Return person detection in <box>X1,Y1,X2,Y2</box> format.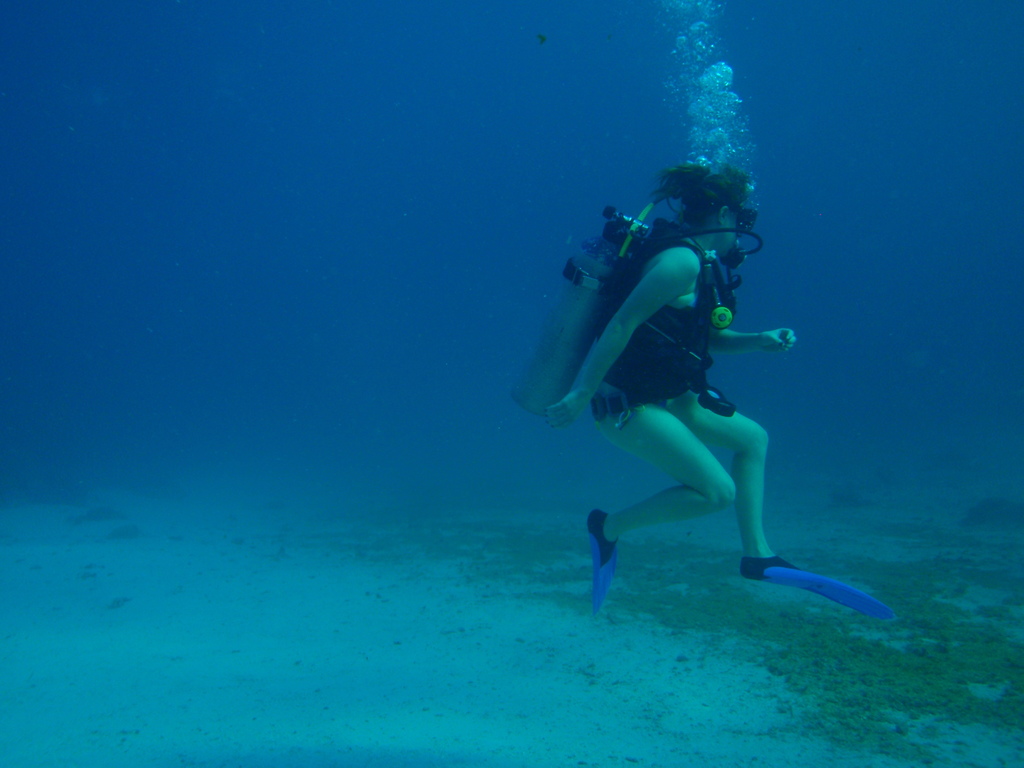
<box>539,159,890,627</box>.
